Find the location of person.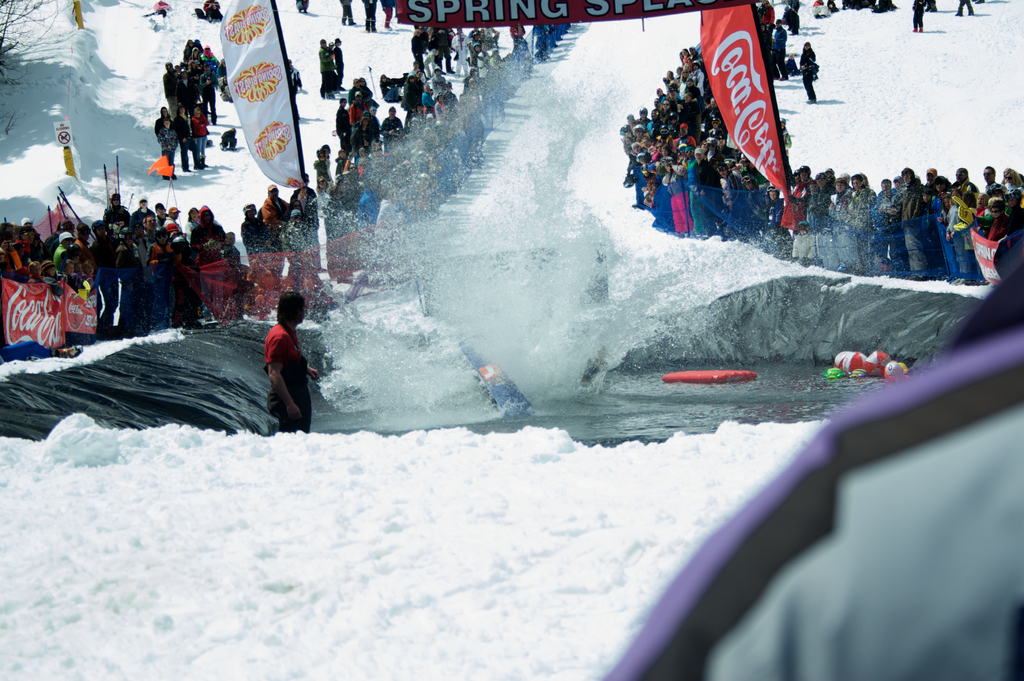
Location: crop(383, 106, 402, 143).
